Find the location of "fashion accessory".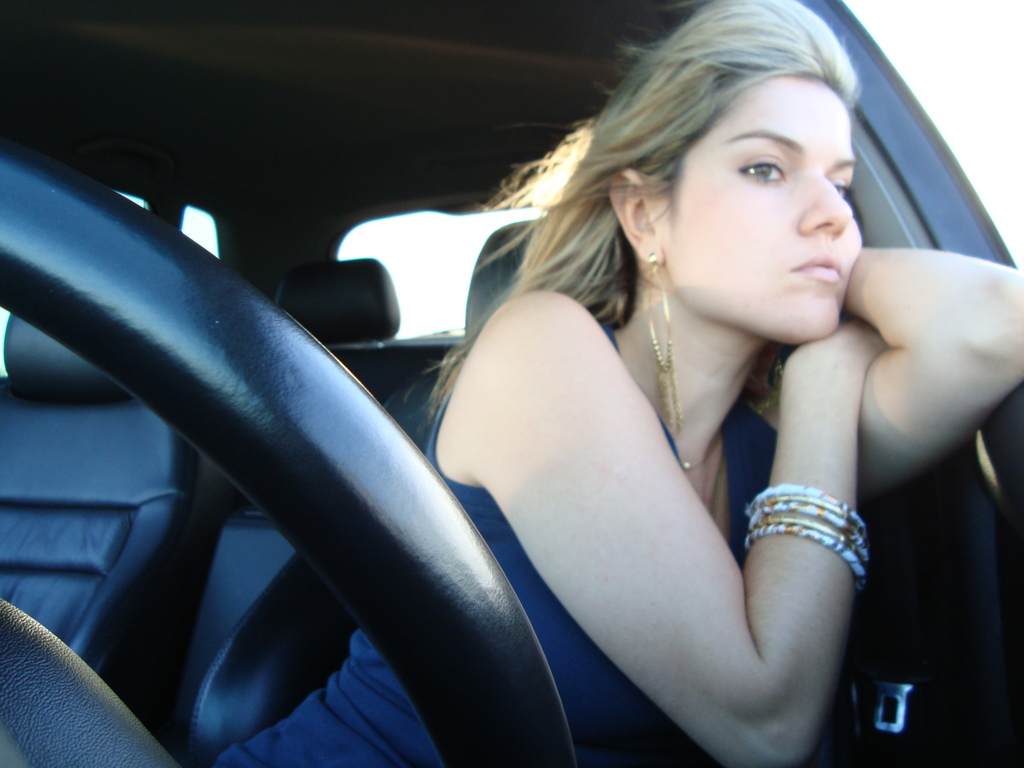
Location: select_region(646, 256, 687, 433).
